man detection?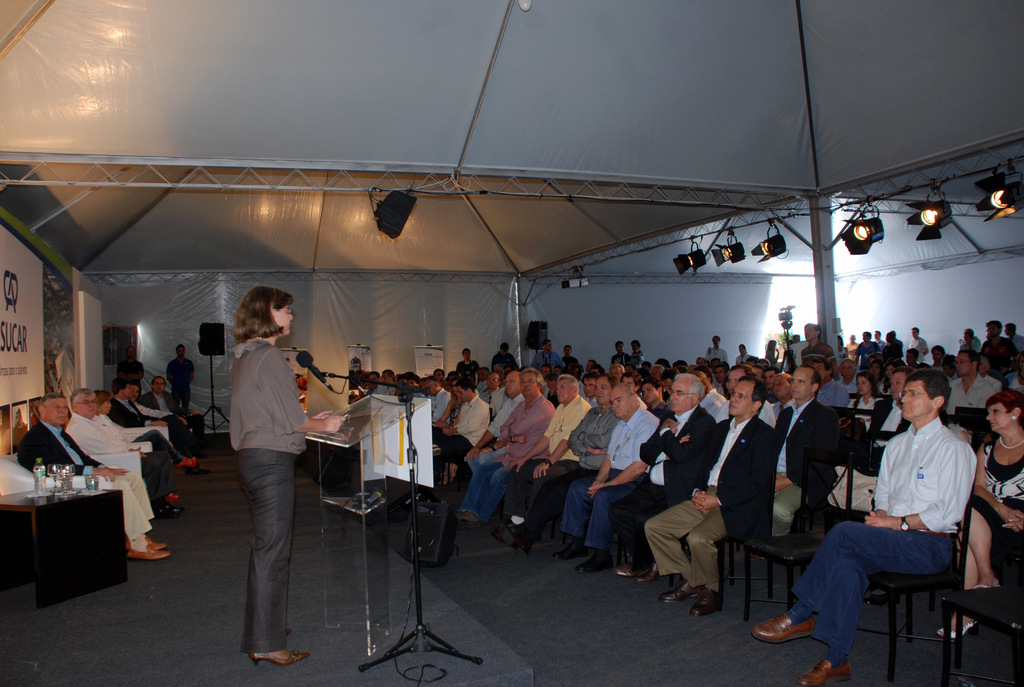
[left=793, top=333, right=801, bottom=346]
